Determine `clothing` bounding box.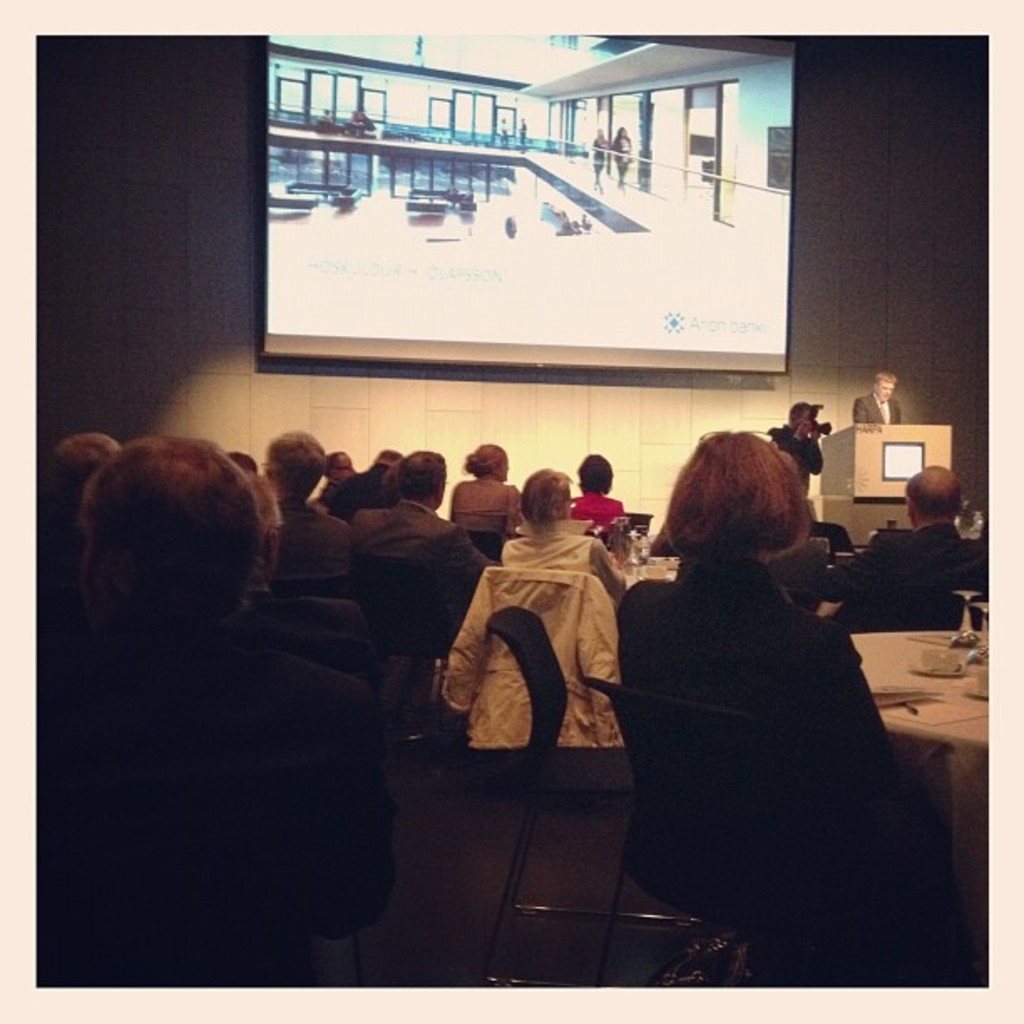
Determined: locate(882, 524, 1004, 636).
